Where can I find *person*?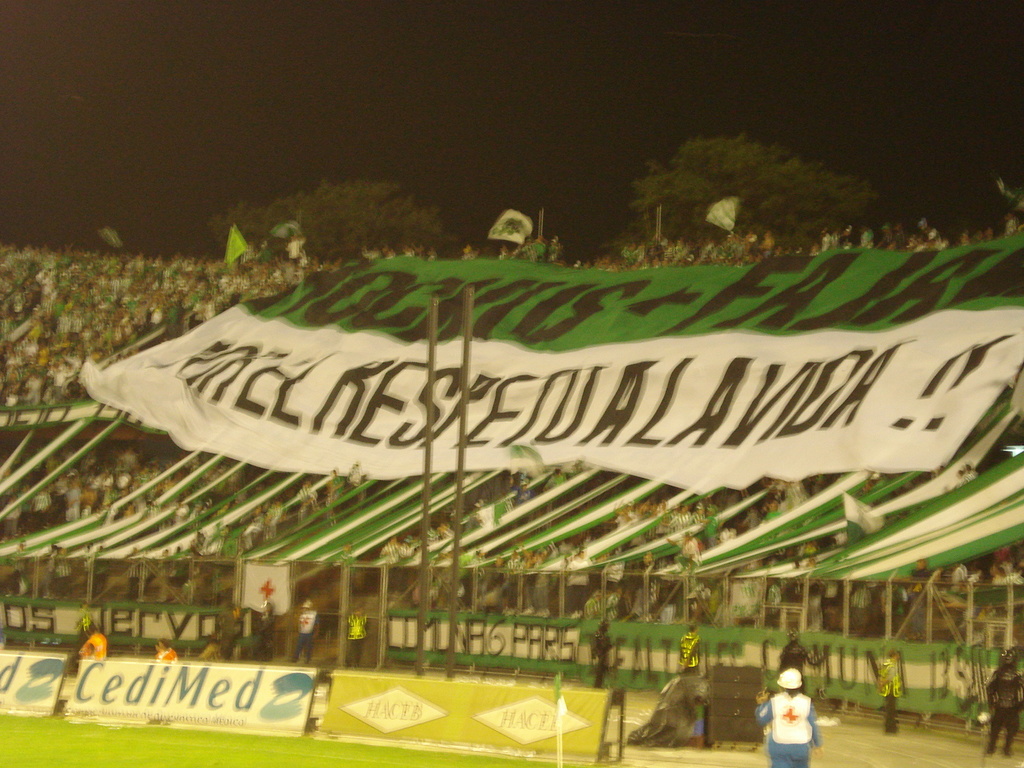
You can find it at [986, 647, 1023, 755].
